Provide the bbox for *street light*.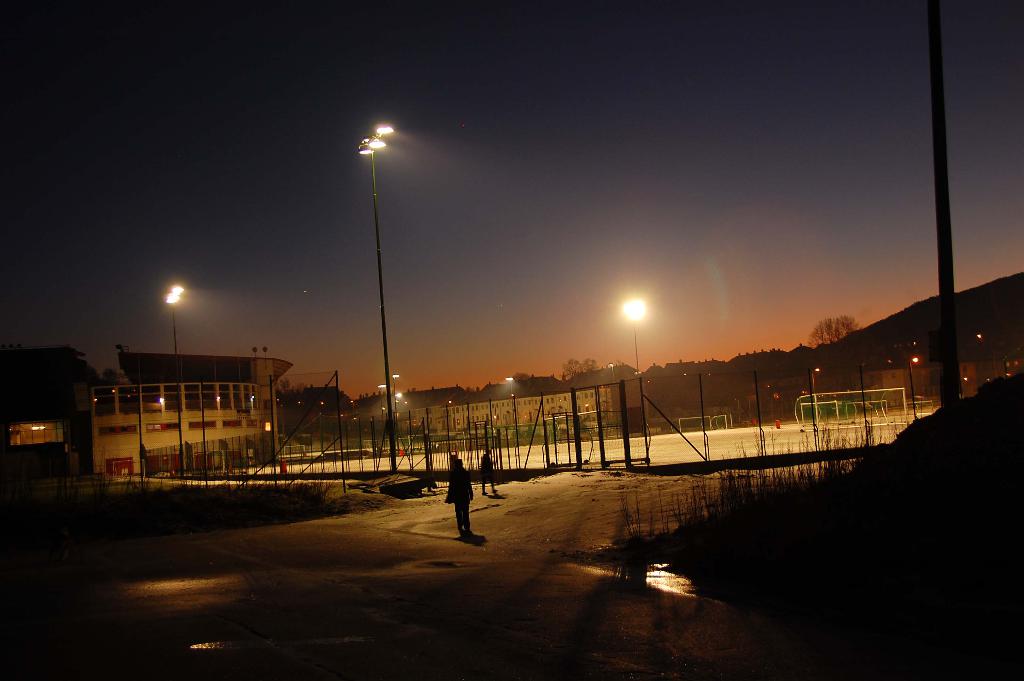
bbox=[907, 354, 924, 422].
